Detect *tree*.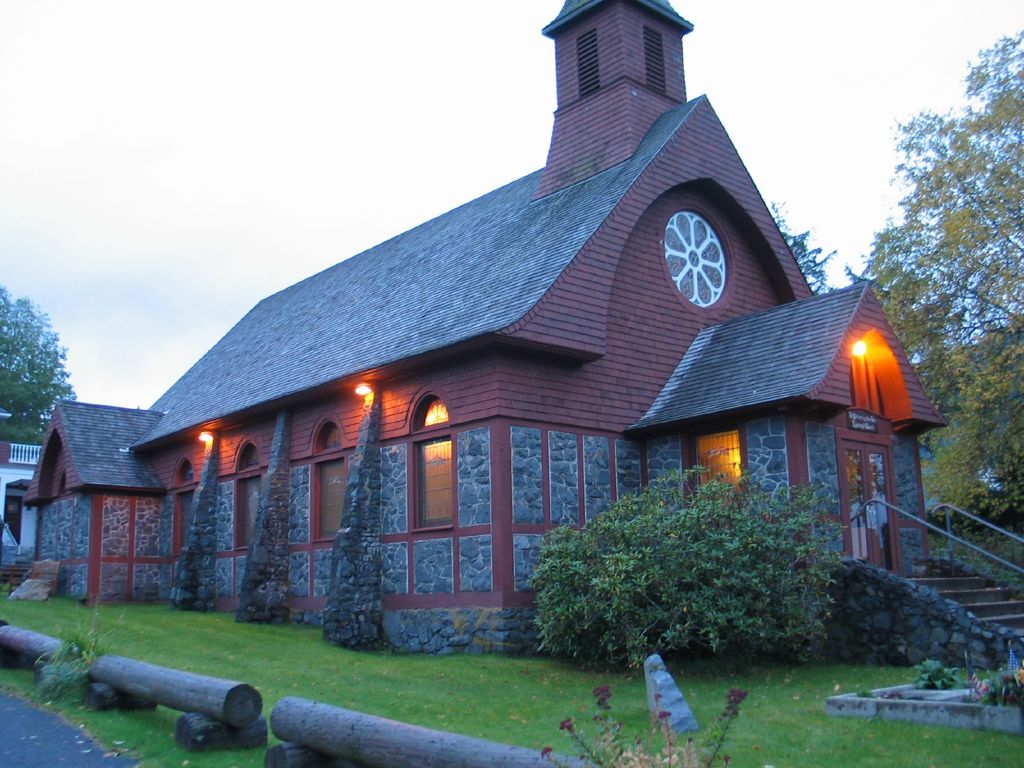
Detected at detection(763, 200, 837, 296).
